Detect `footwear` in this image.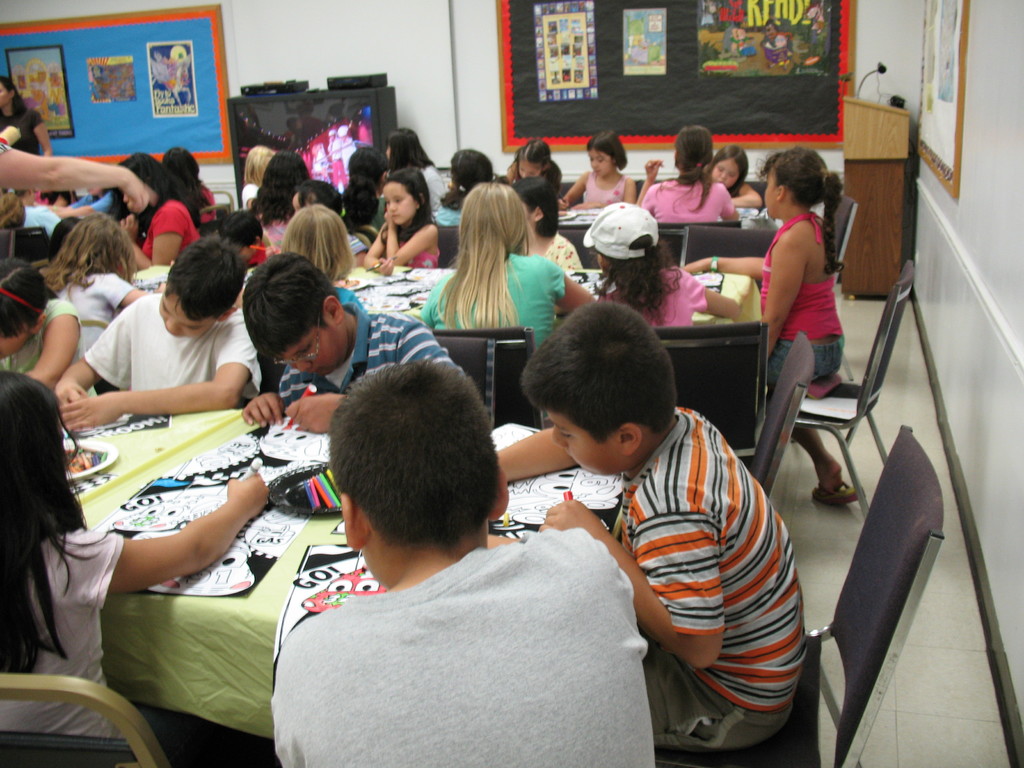
Detection: detection(810, 478, 859, 506).
